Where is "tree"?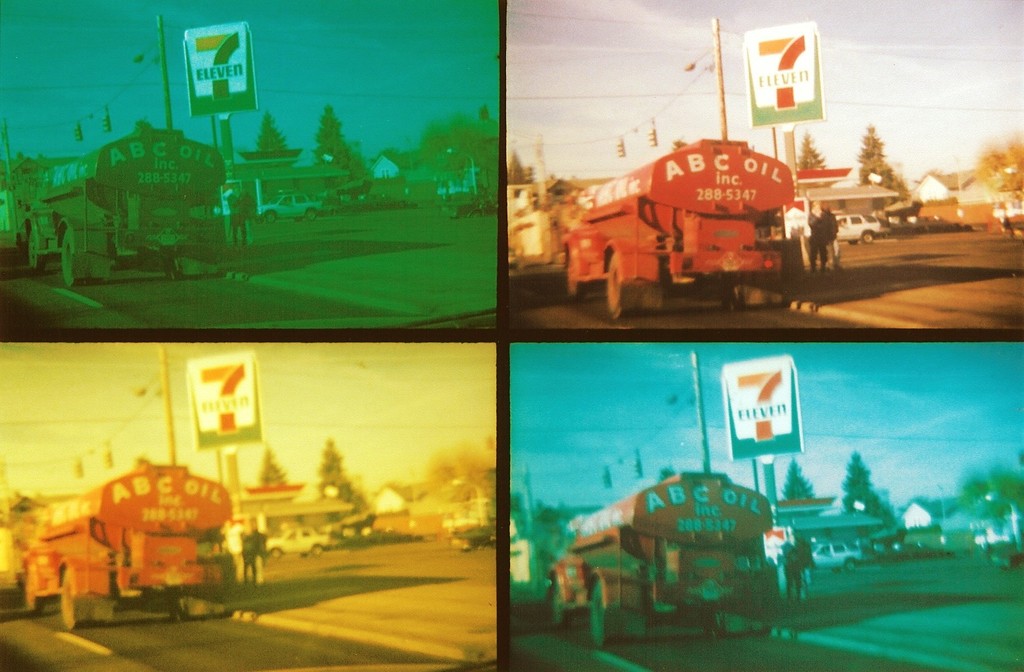
bbox=[263, 447, 283, 487].
